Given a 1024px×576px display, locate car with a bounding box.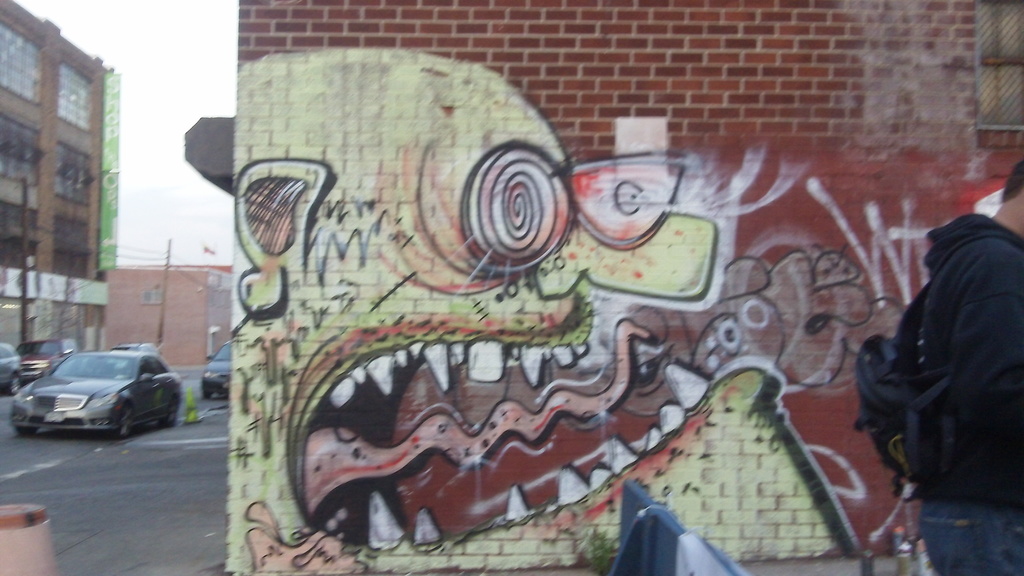
Located: 12:332:88:385.
